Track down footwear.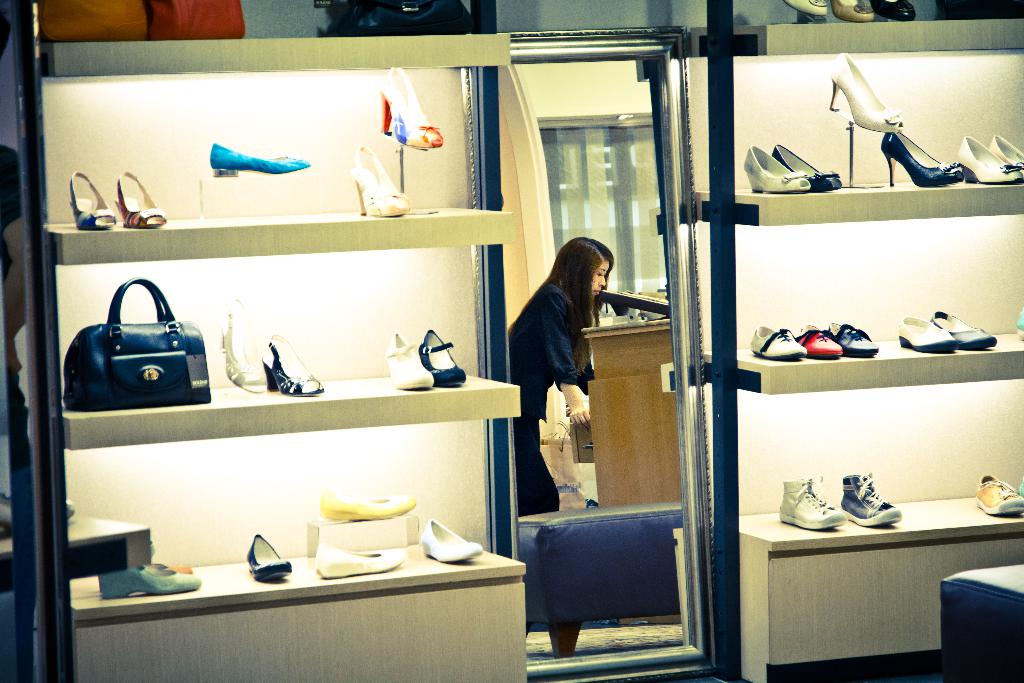
Tracked to 247, 533, 292, 583.
